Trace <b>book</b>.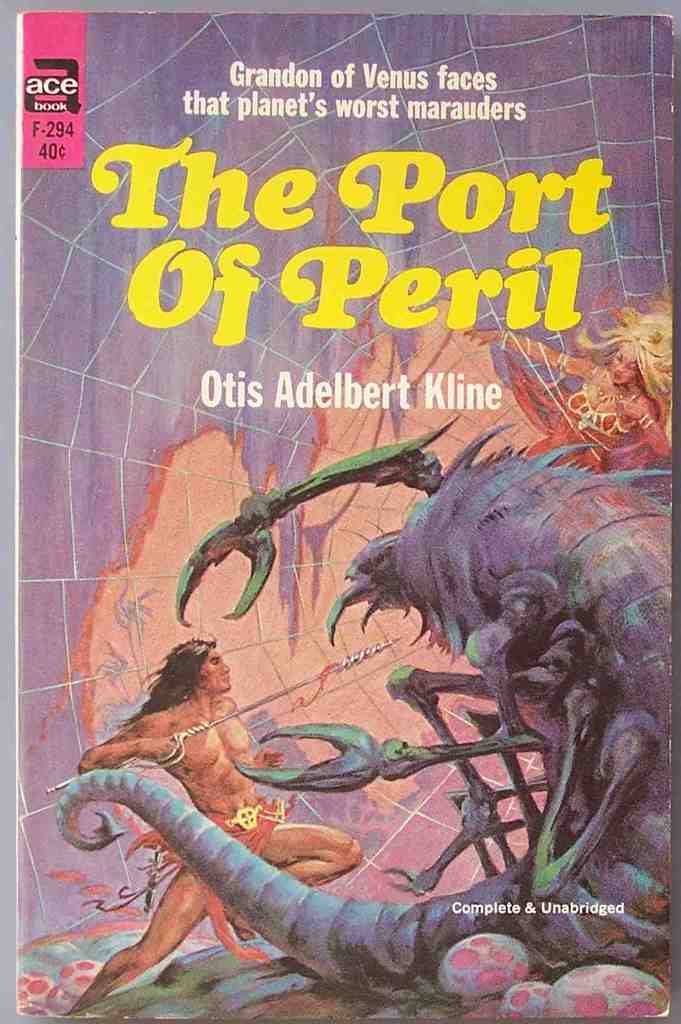
Traced to region(15, 15, 671, 1023).
